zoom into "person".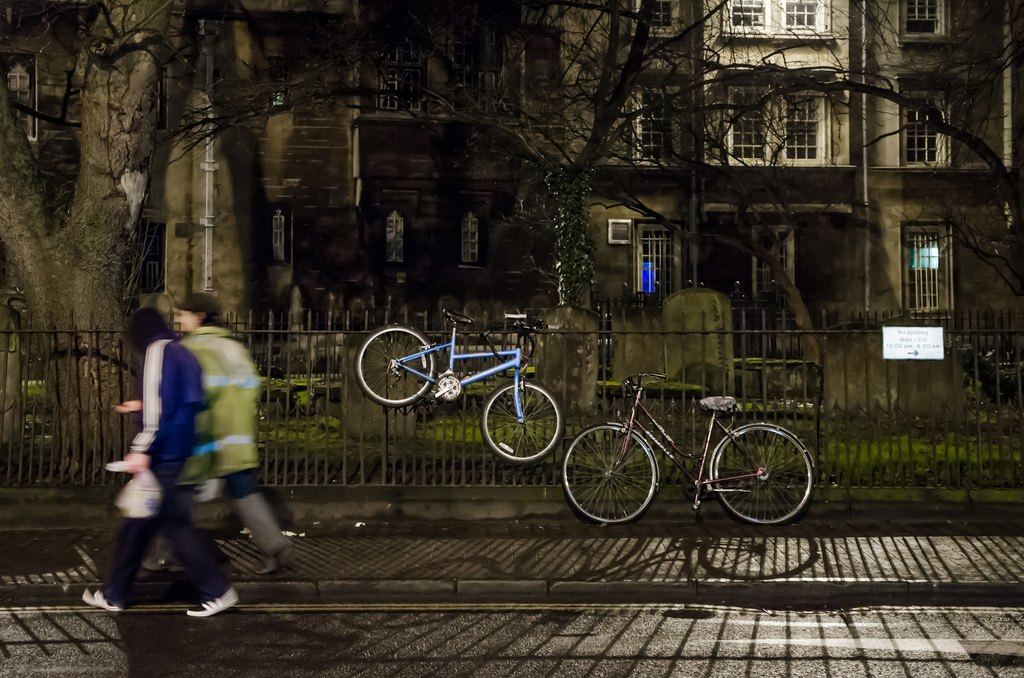
Zoom target: rect(113, 300, 285, 572).
